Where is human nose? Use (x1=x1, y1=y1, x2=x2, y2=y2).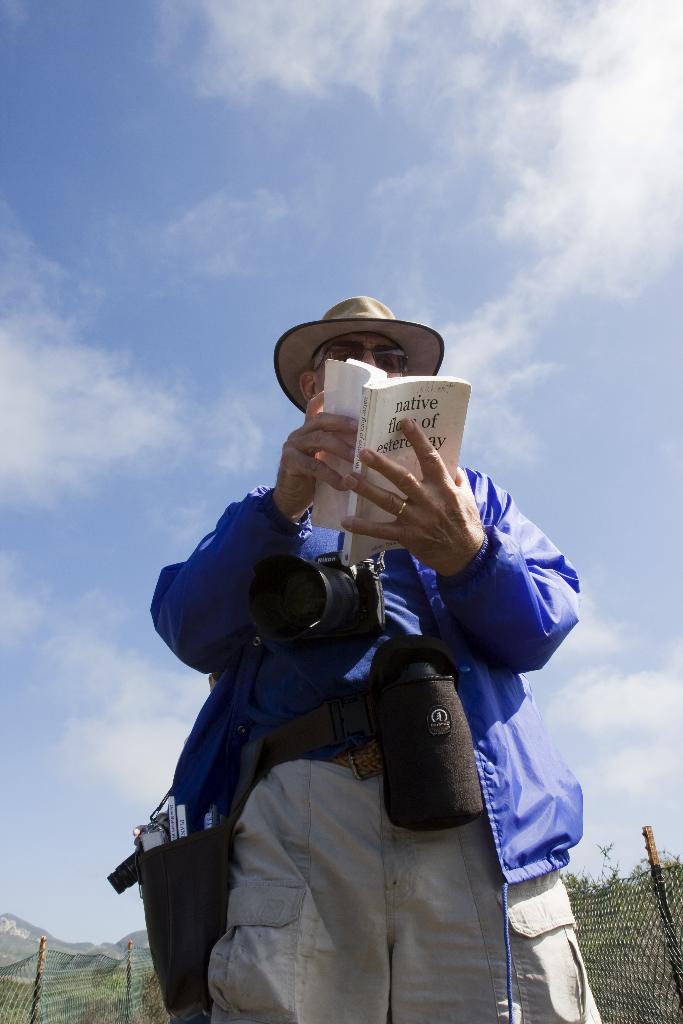
(x1=359, y1=353, x2=377, y2=369).
